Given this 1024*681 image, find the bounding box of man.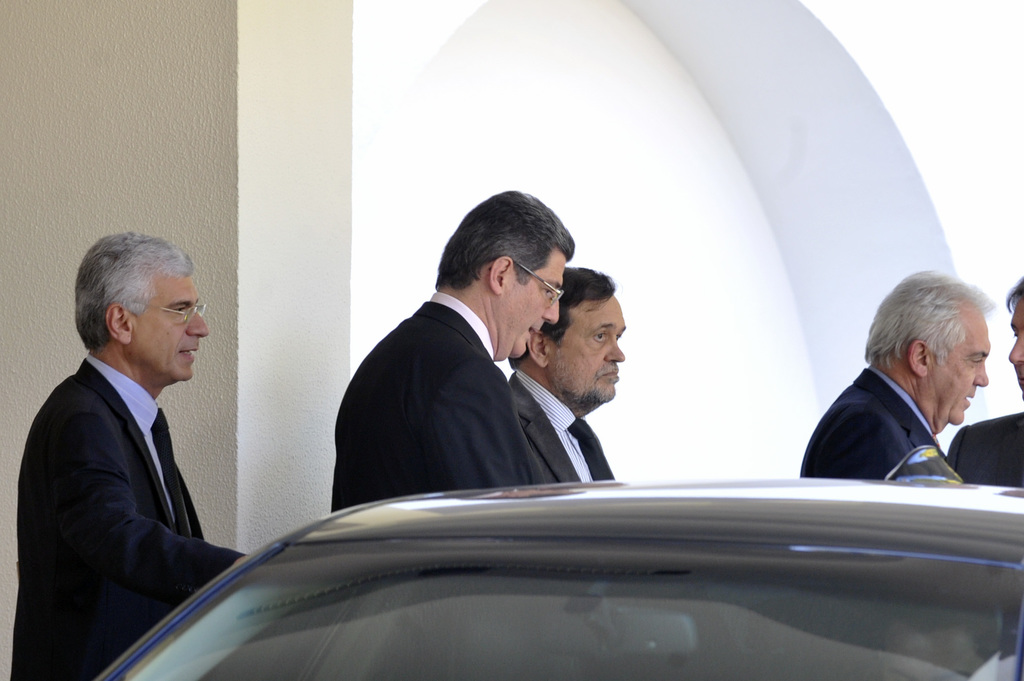
504, 264, 615, 485.
